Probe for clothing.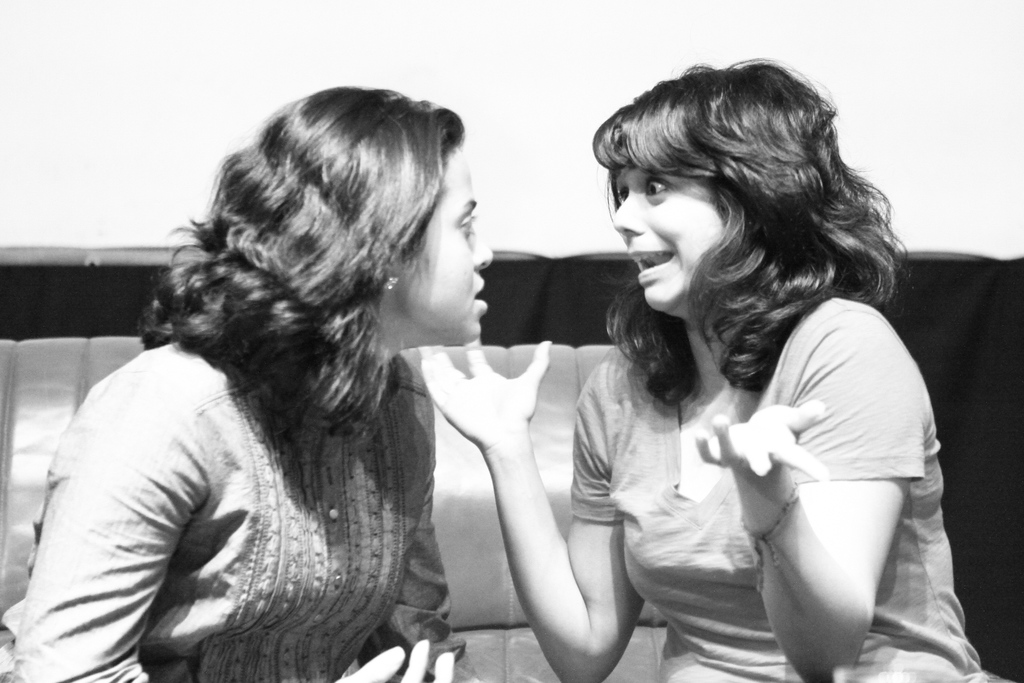
Probe result: locate(572, 299, 994, 682).
